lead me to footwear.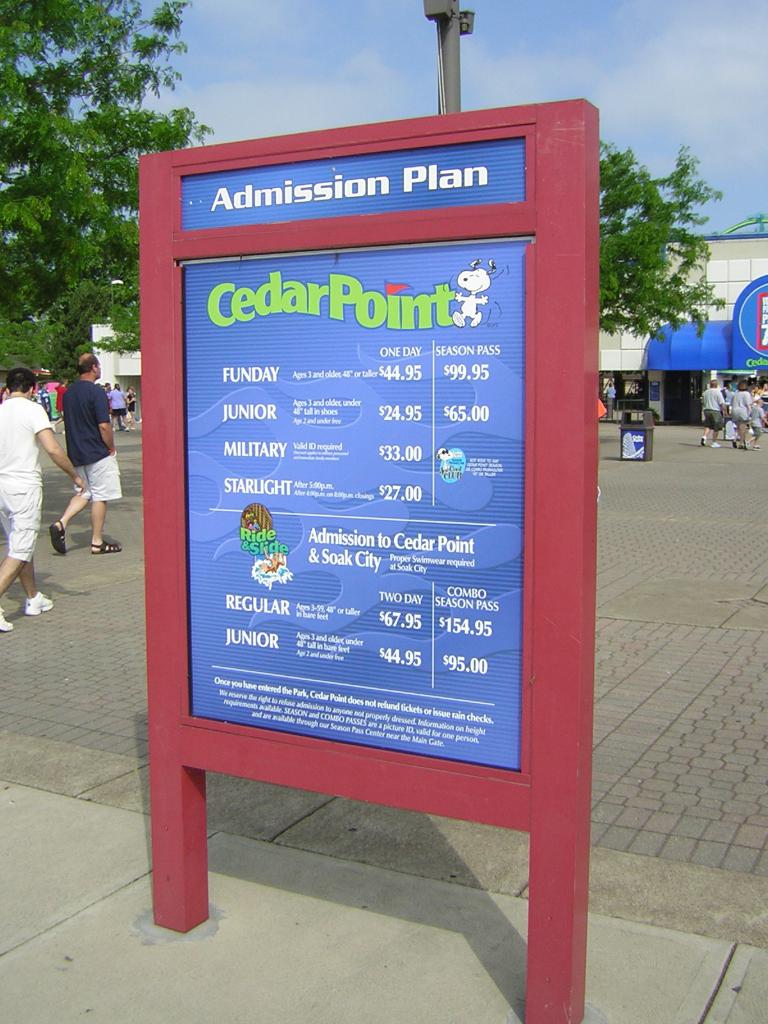
Lead to left=748, top=442, right=761, bottom=452.
